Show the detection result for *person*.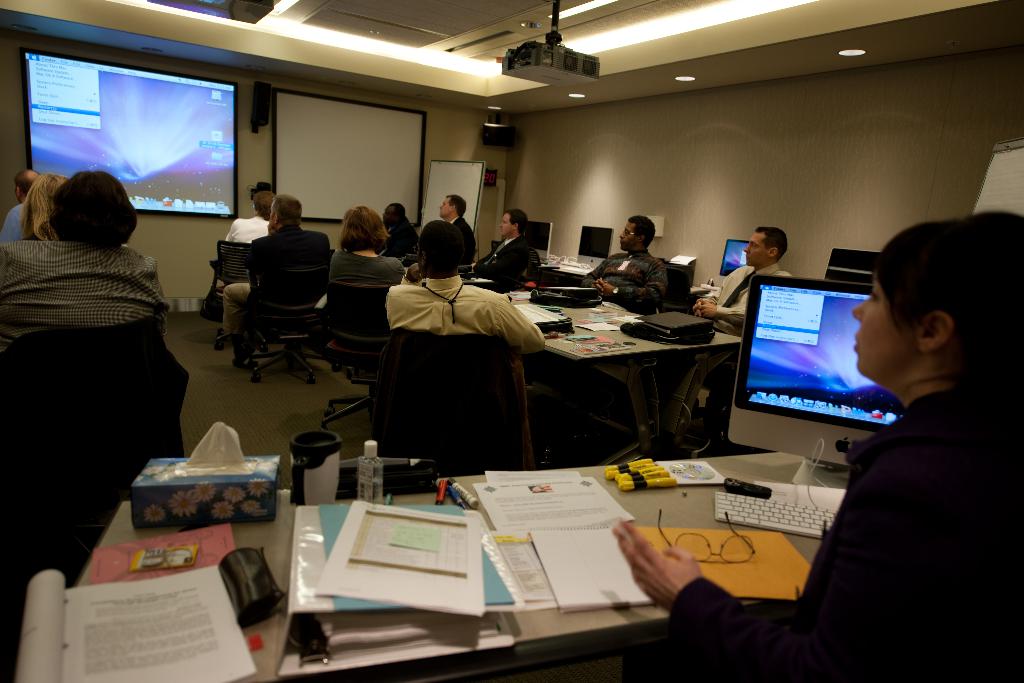
box=[473, 204, 543, 284].
